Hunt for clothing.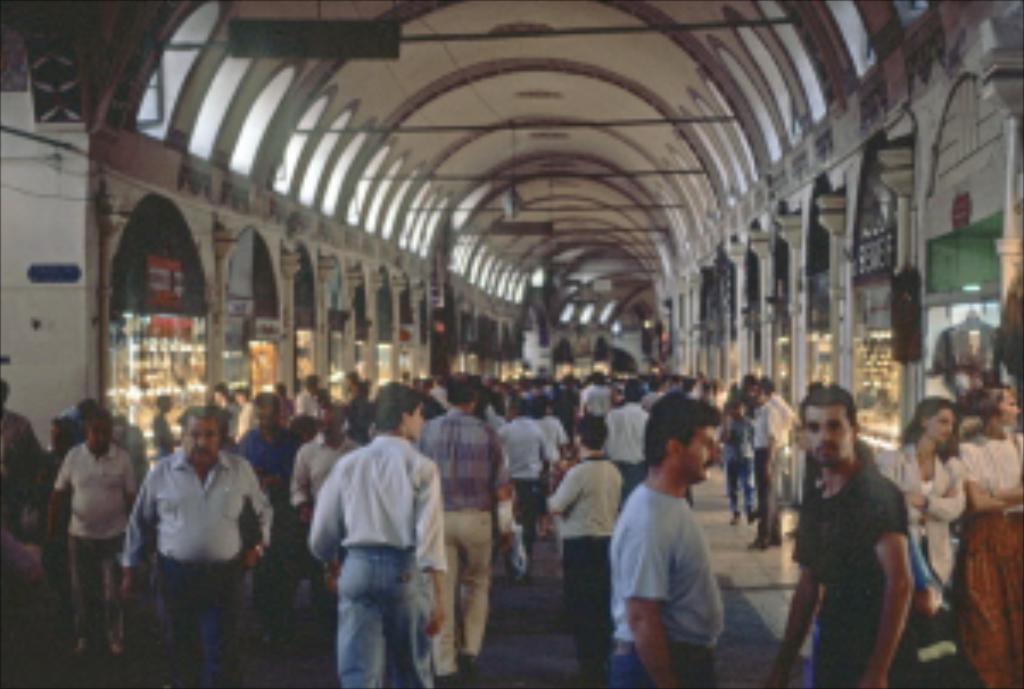
Hunted down at BBox(608, 478, 717, 686).
